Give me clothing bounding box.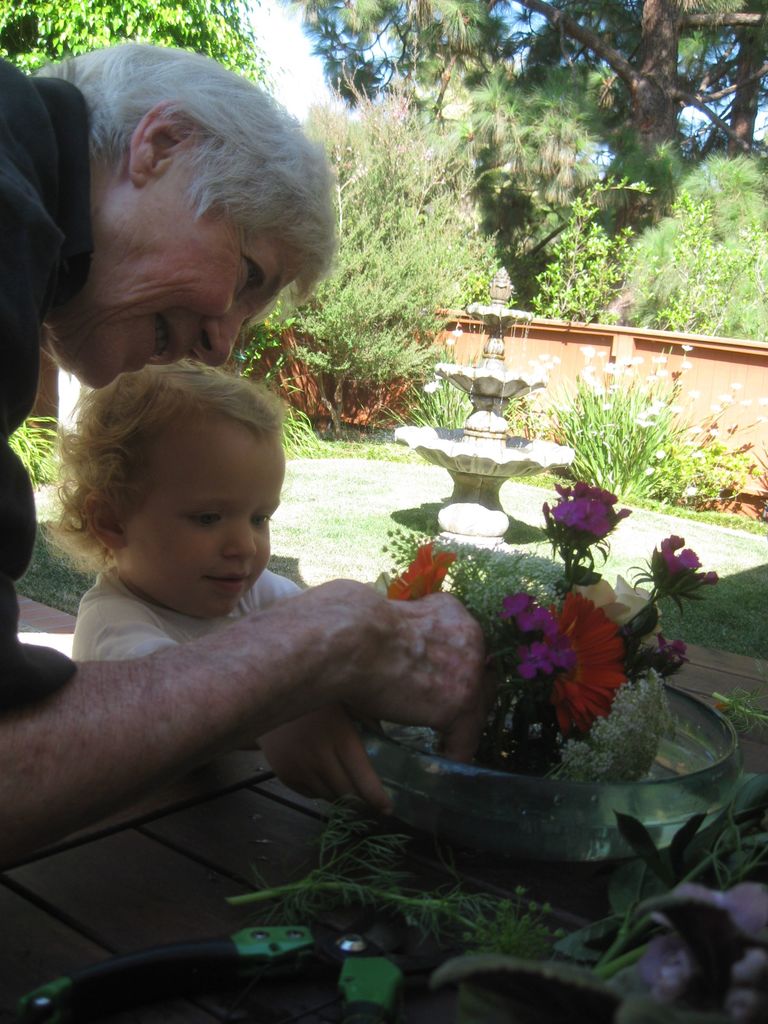
l=83, t=555, r=315, b=671.
